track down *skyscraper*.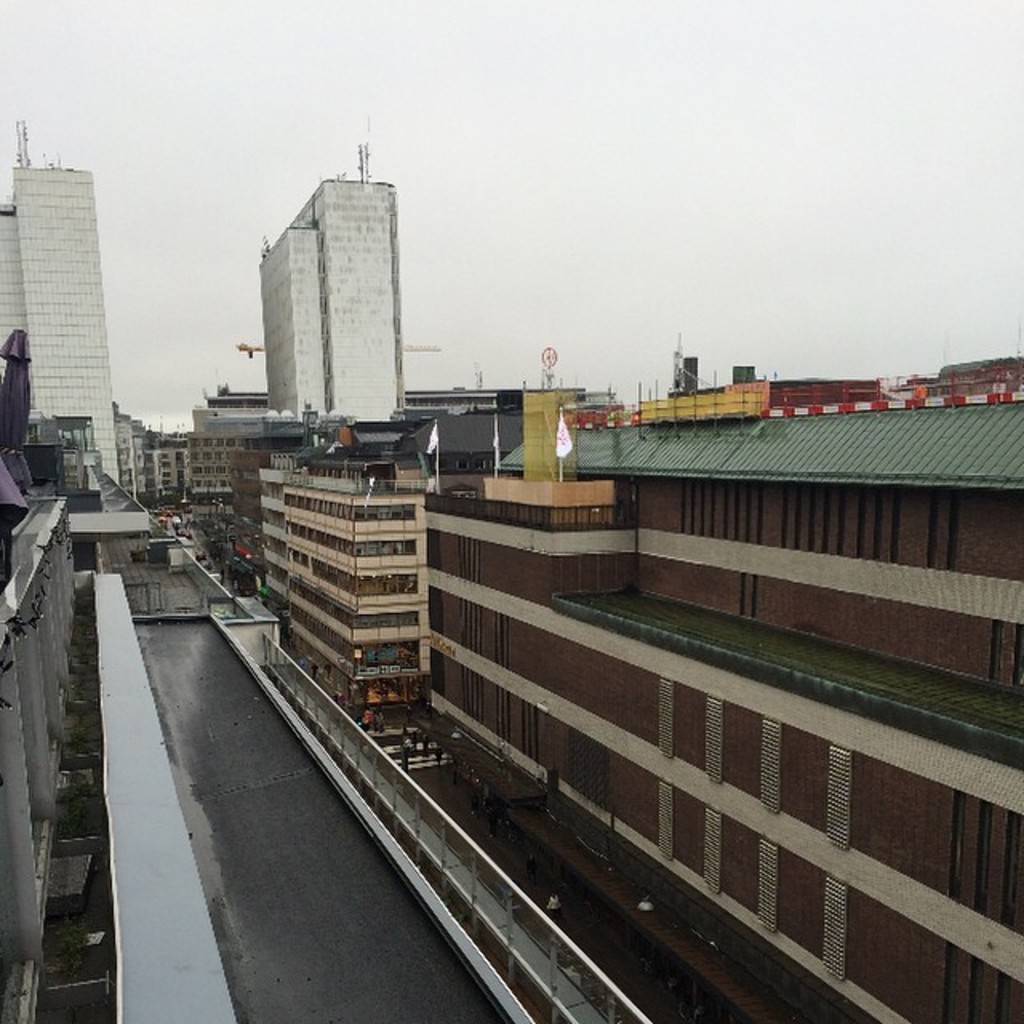
Tracked to <bbox>230, 136, 430, 437</bbox>.
